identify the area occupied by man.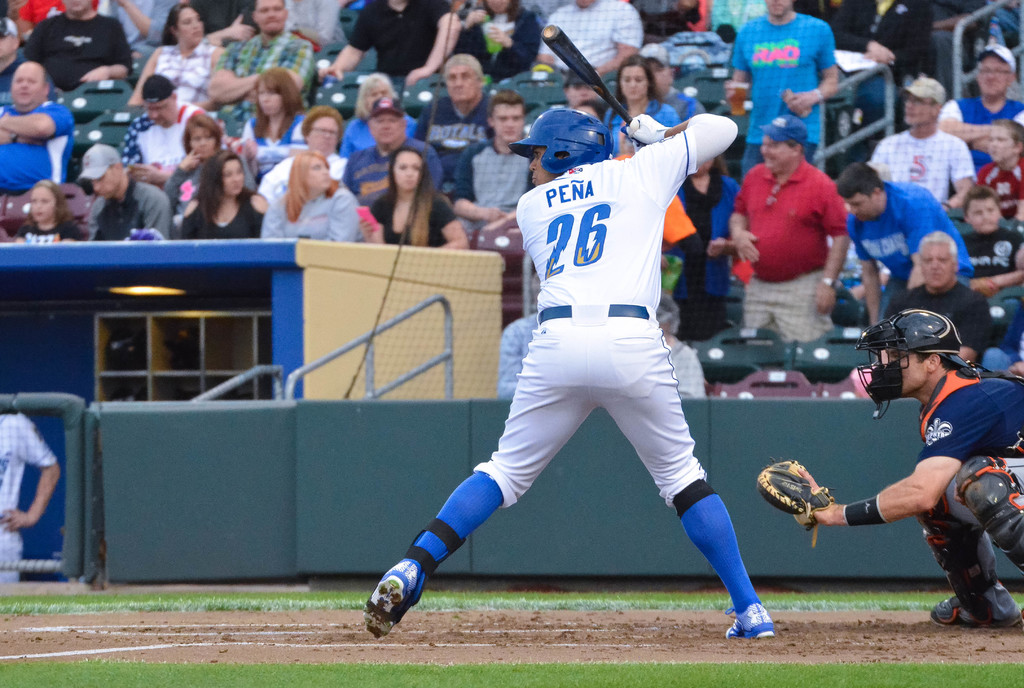
Area: (440,85,535,232).
